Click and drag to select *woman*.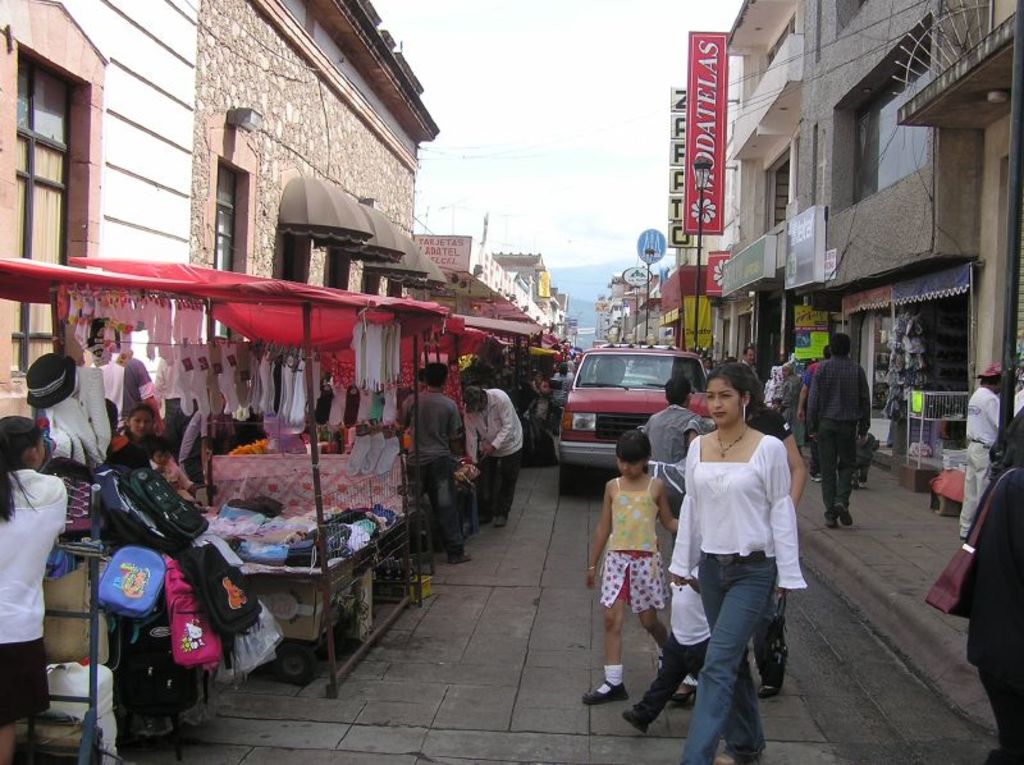
Selection: (660, 359, 805, 751).
